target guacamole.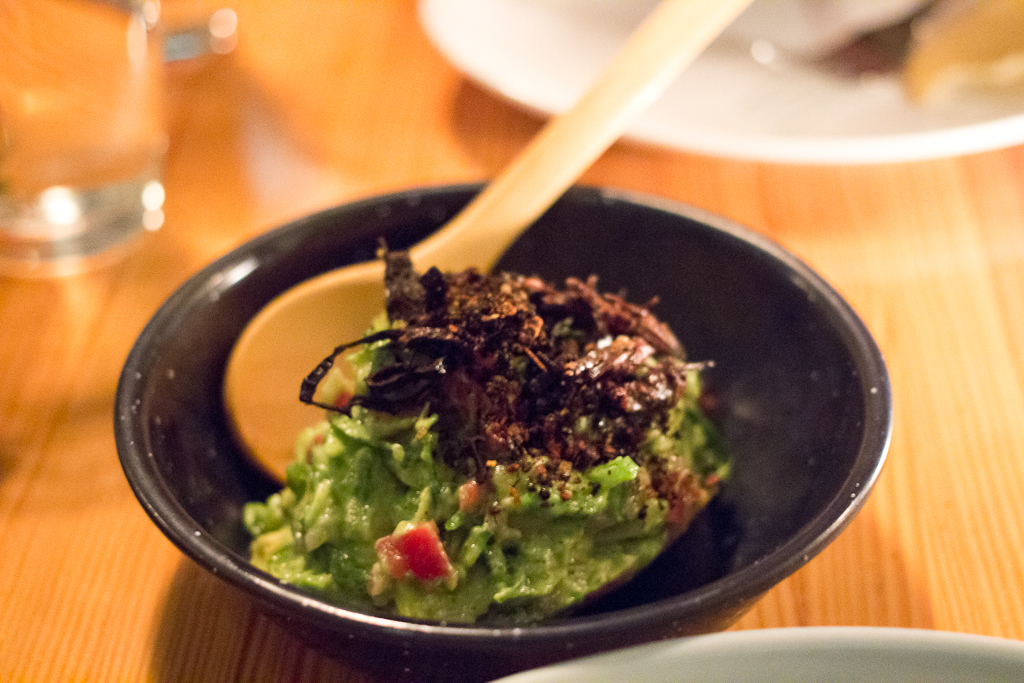
Target region: <region>239, 306, 728, 634</region>.
